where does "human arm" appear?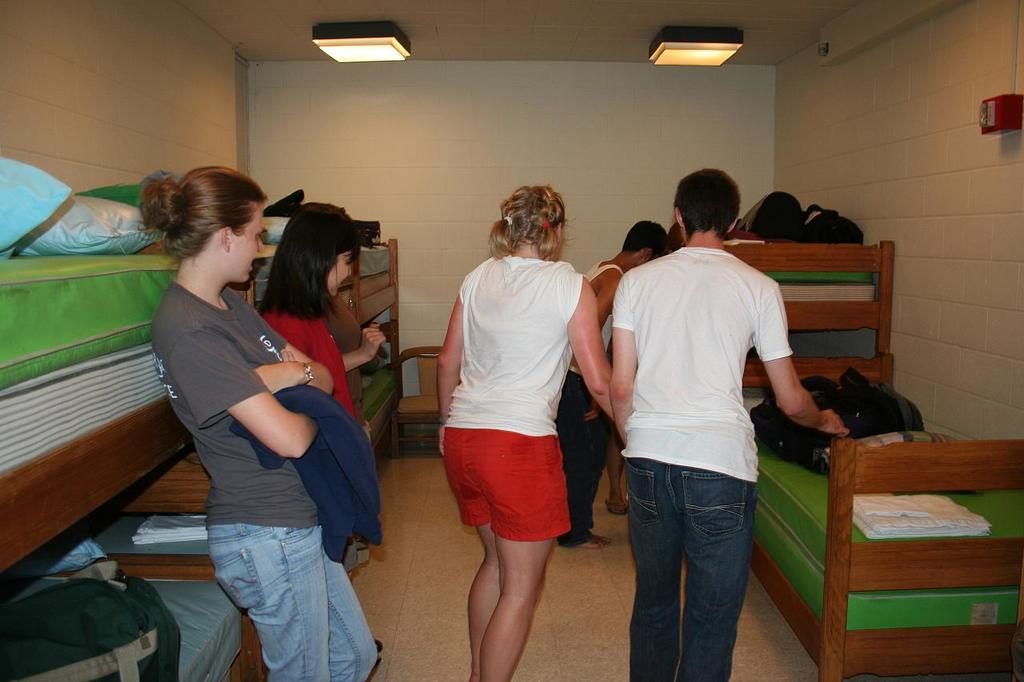
Appears at bbox=[608, 278, 635, 445].
